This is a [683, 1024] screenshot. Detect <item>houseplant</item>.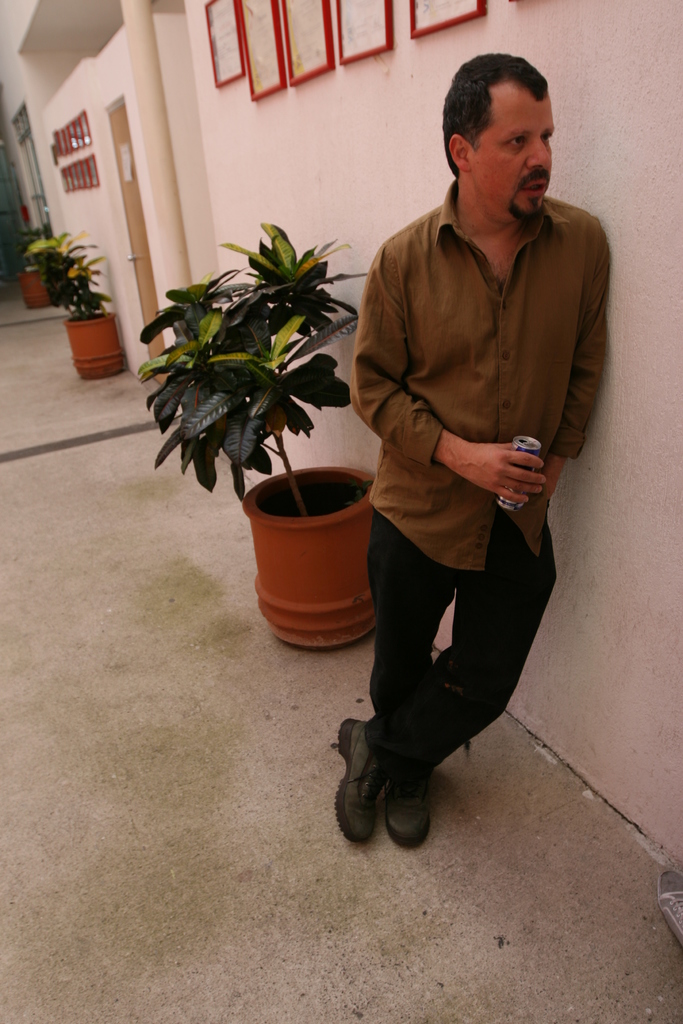
10/230/57/307.
